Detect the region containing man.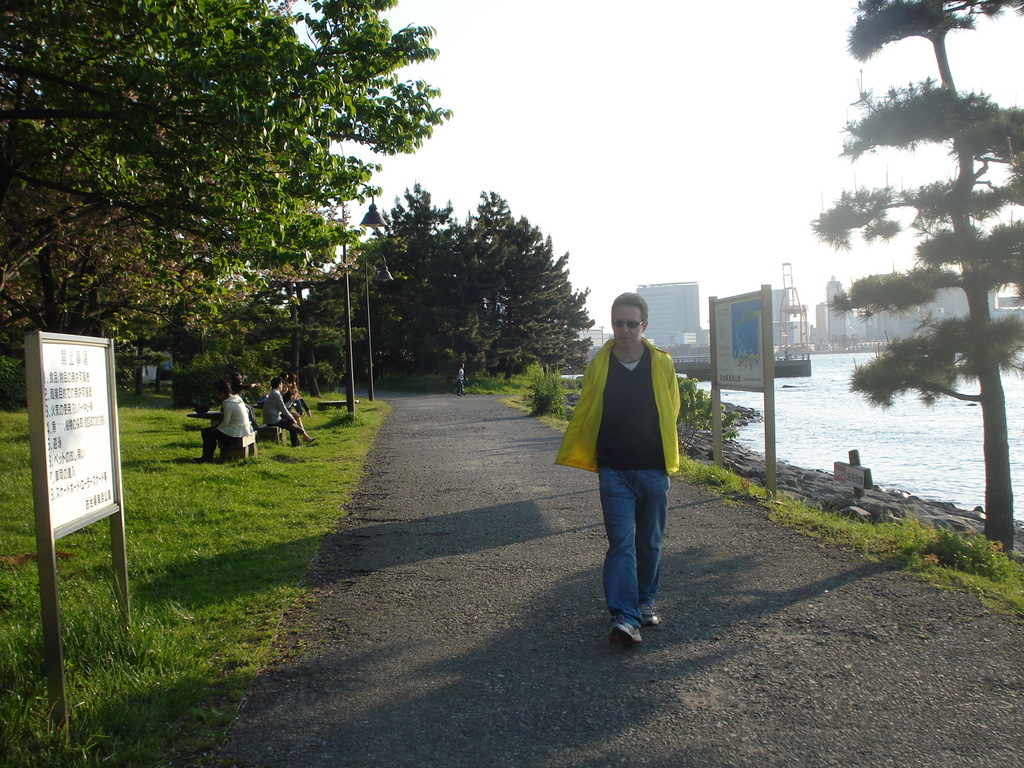
rect(563, 297, 695, 642).
